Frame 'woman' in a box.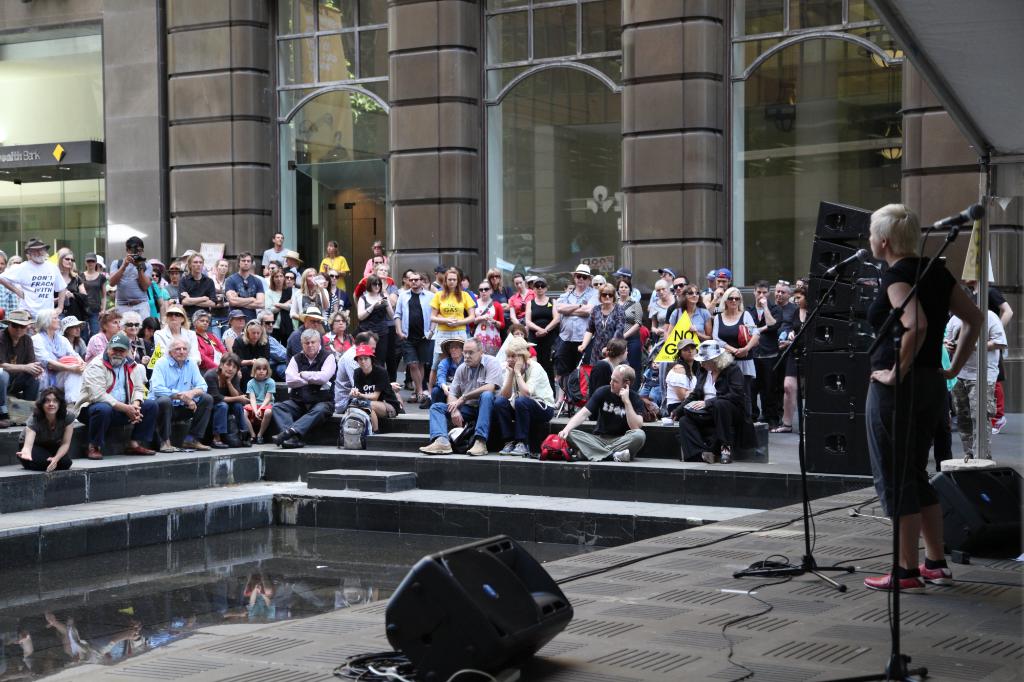
(33,306,88,413).
